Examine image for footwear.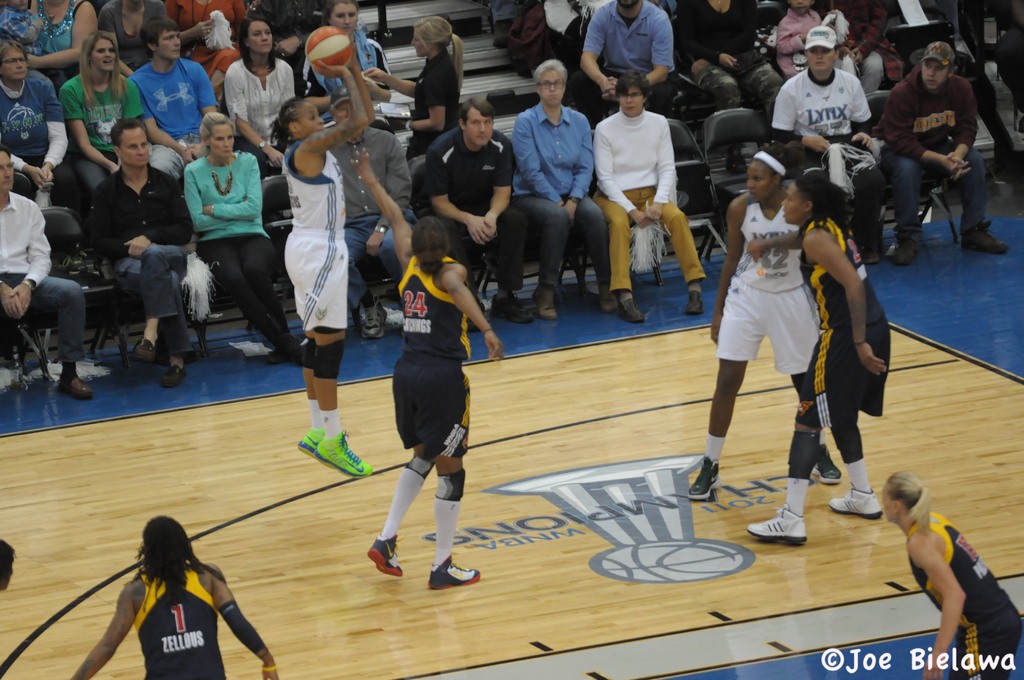
Examination result: x1=538 y1=288 x2=556 y2=320.
